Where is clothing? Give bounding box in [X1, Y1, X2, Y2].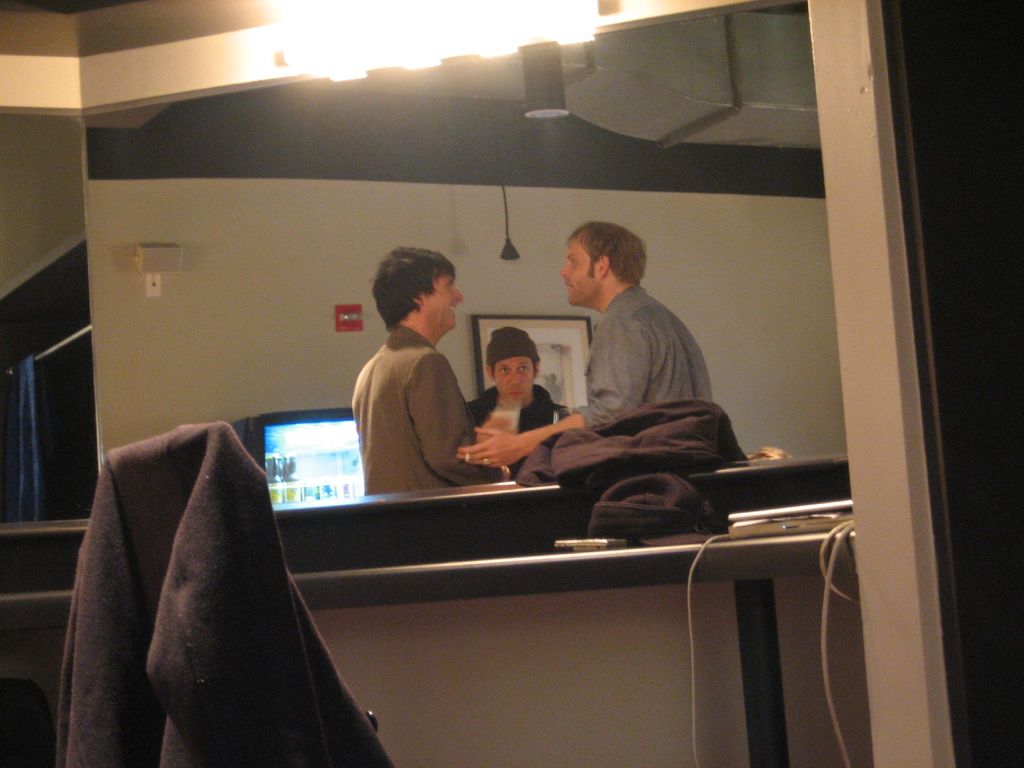
[54, 414, 397, 767].
